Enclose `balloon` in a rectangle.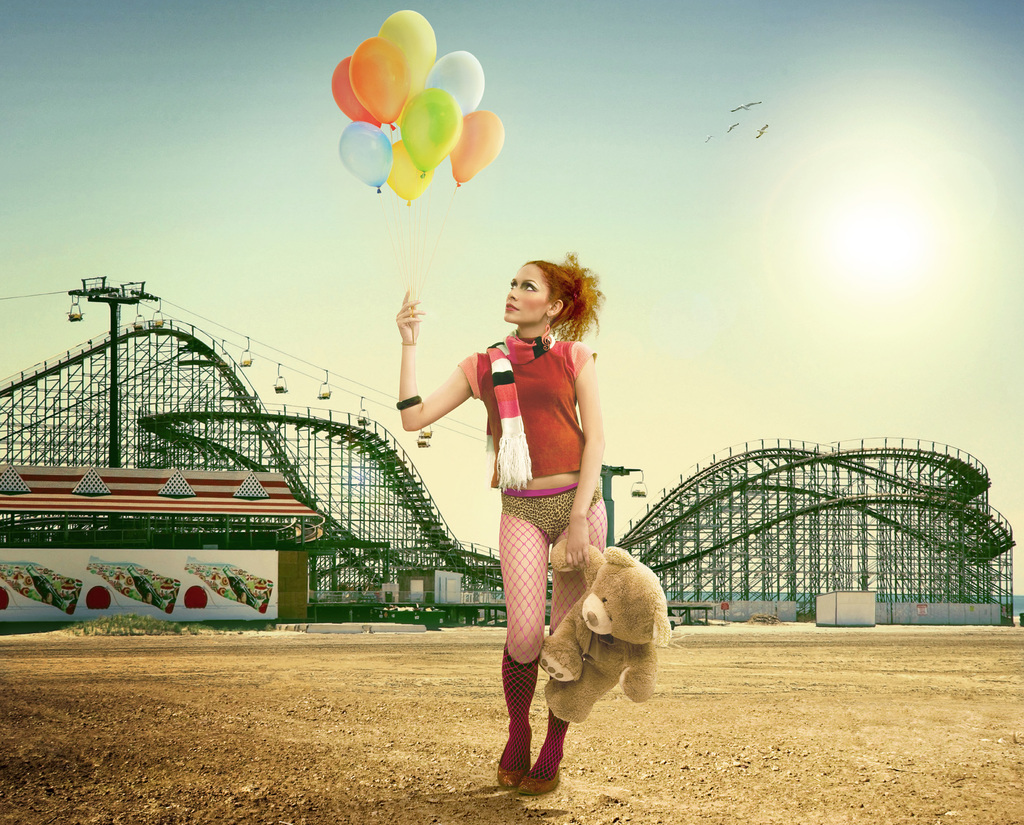
Rect(378, 6, 436, 103).
